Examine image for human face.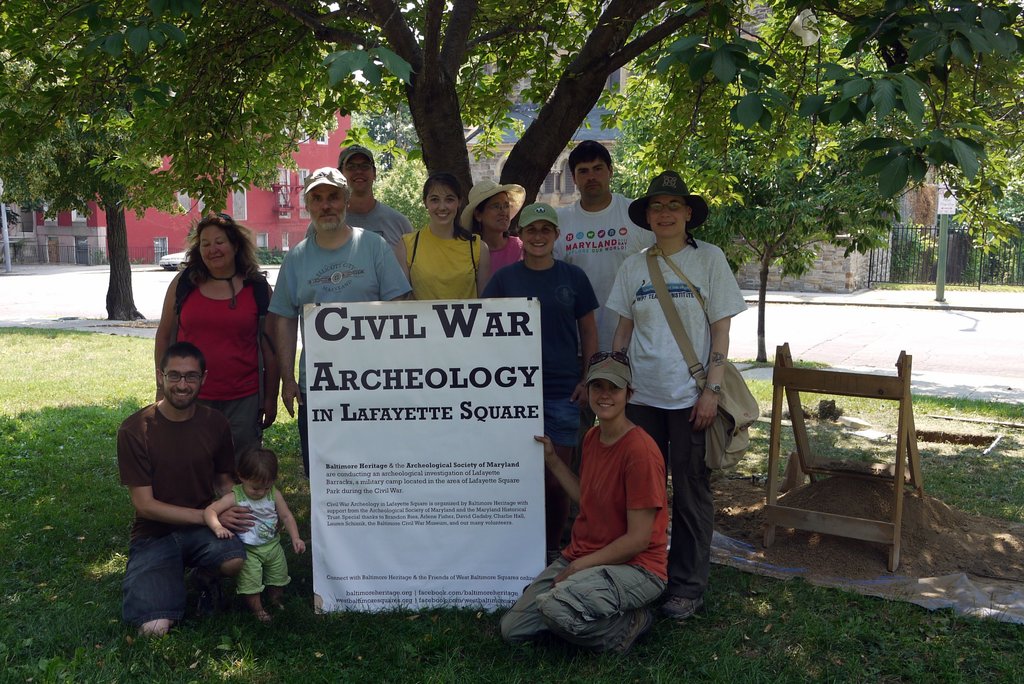
Examination result: 346:157:372:195.
